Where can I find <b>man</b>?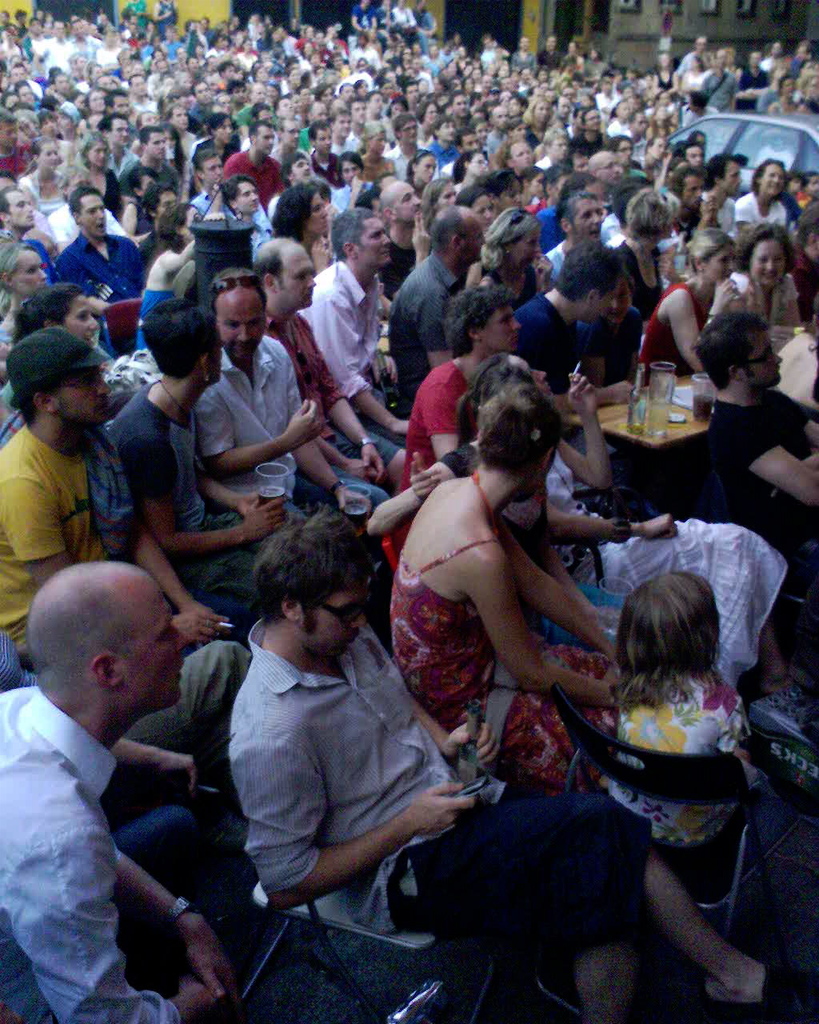
You can find it at detection(115, 304, 284, 622).
